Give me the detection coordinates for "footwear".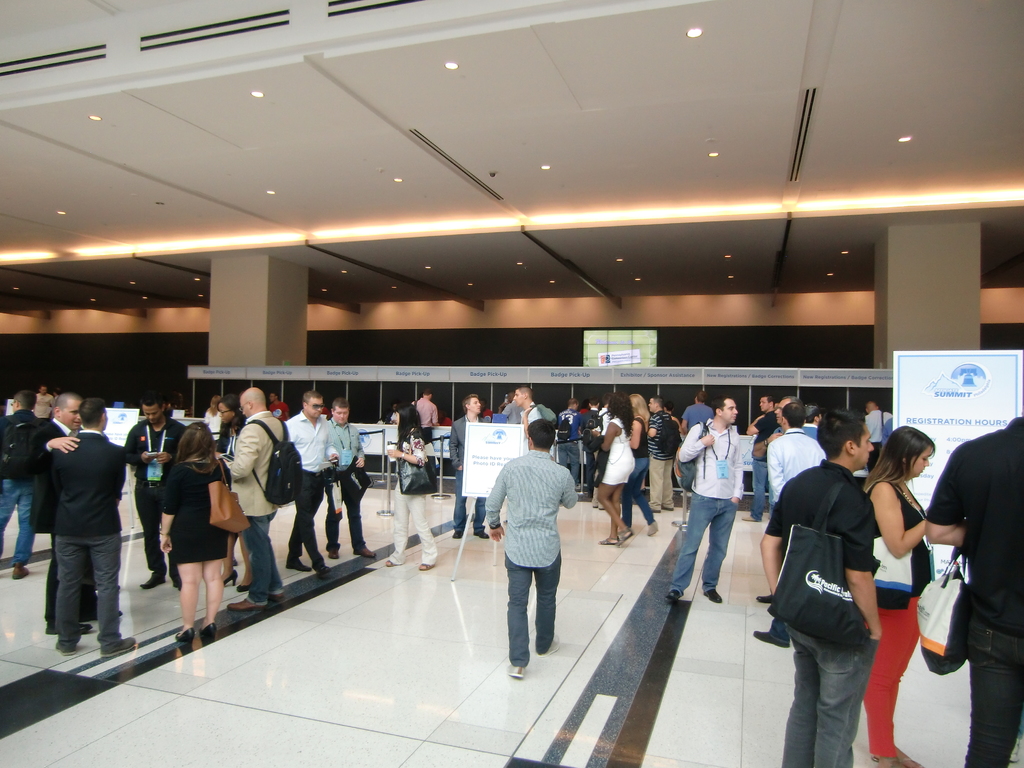
(668,586,680,598).
